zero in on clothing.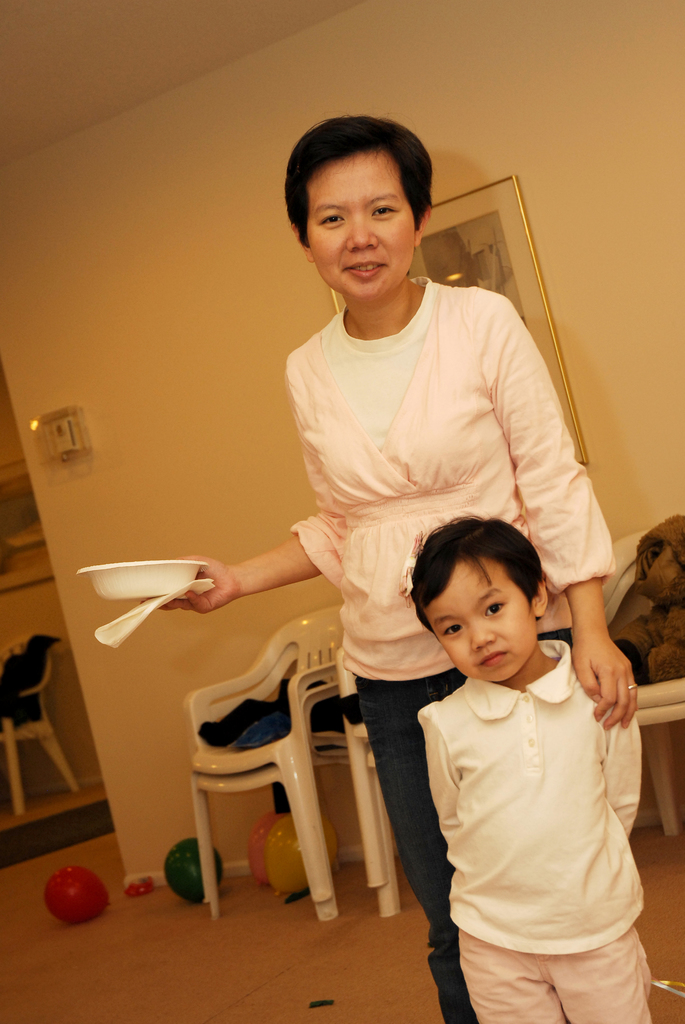
Zeroed in: (292,262,626,1023).
